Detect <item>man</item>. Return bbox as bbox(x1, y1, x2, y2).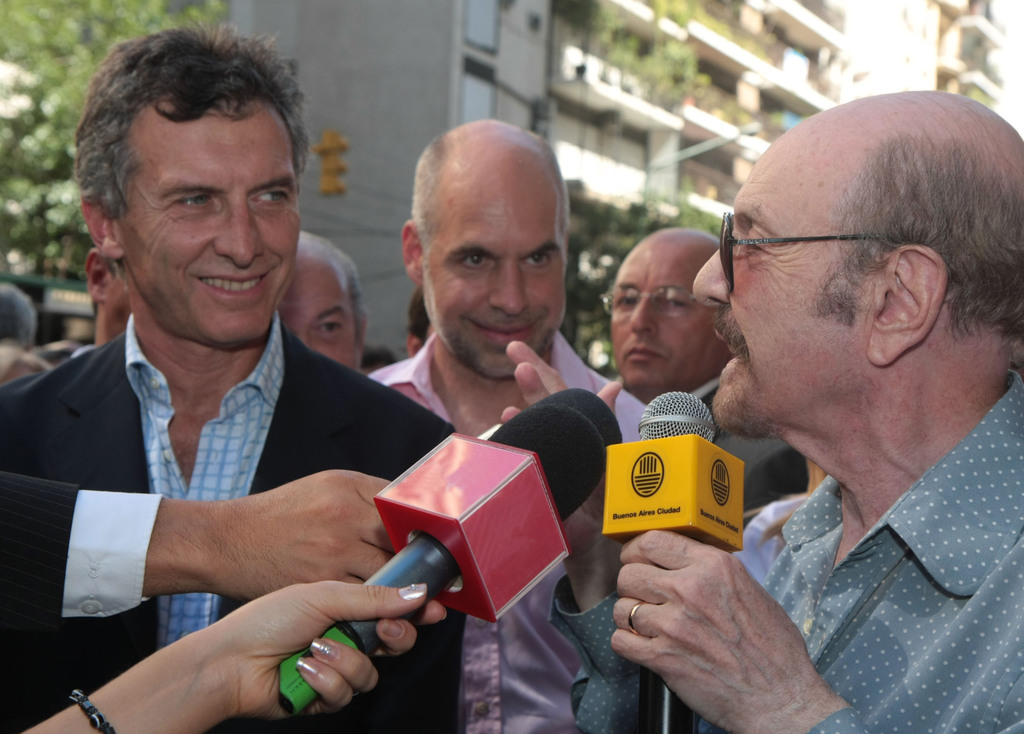
bbox(367, 118, 659, 733).
